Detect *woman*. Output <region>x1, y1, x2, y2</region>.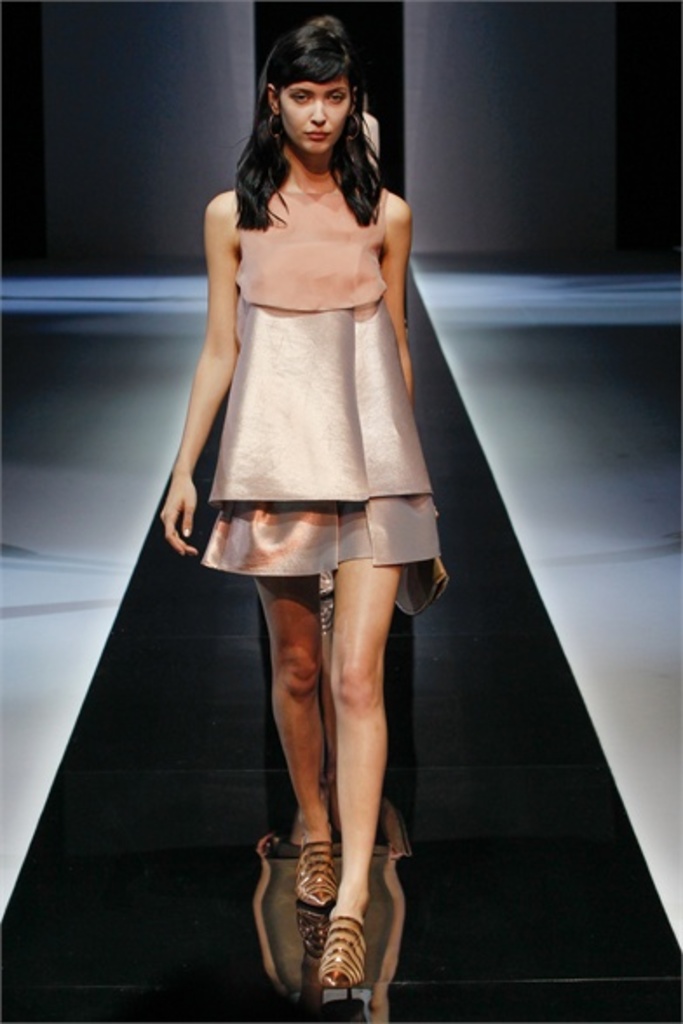
<region>139, 66, 460, 944</region>.
